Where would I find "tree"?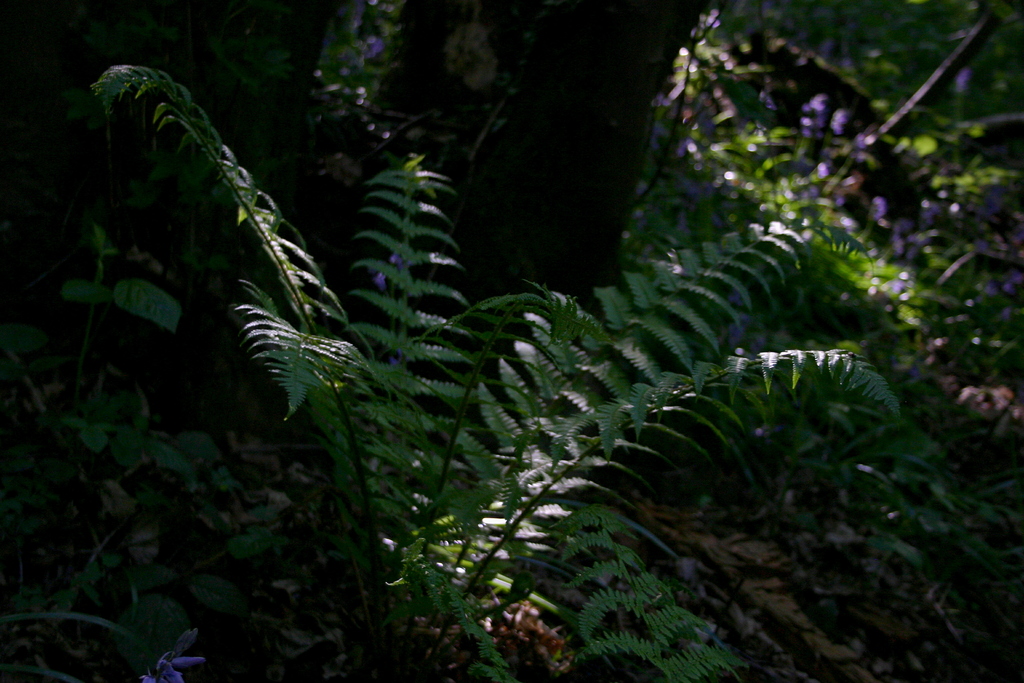
At rect(248, 0, 703, 457).
